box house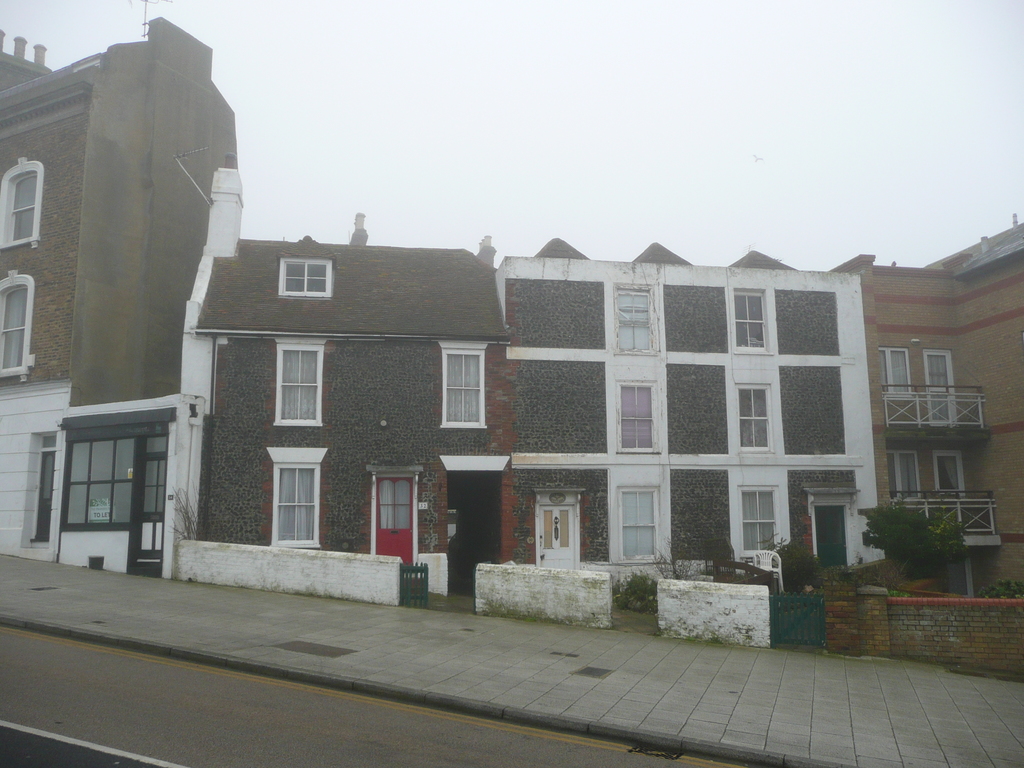
x1=175, y1=161, x2=872, y2=596
